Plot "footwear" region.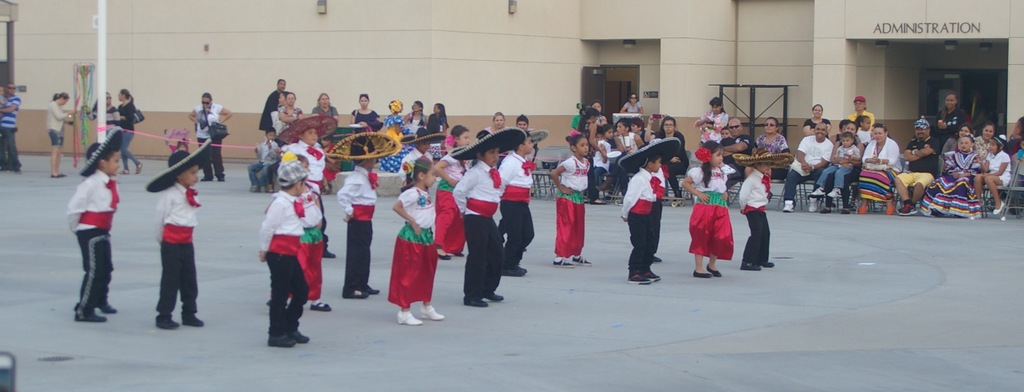
Plotted at left=463, top=296, right=487, bottom=307.
